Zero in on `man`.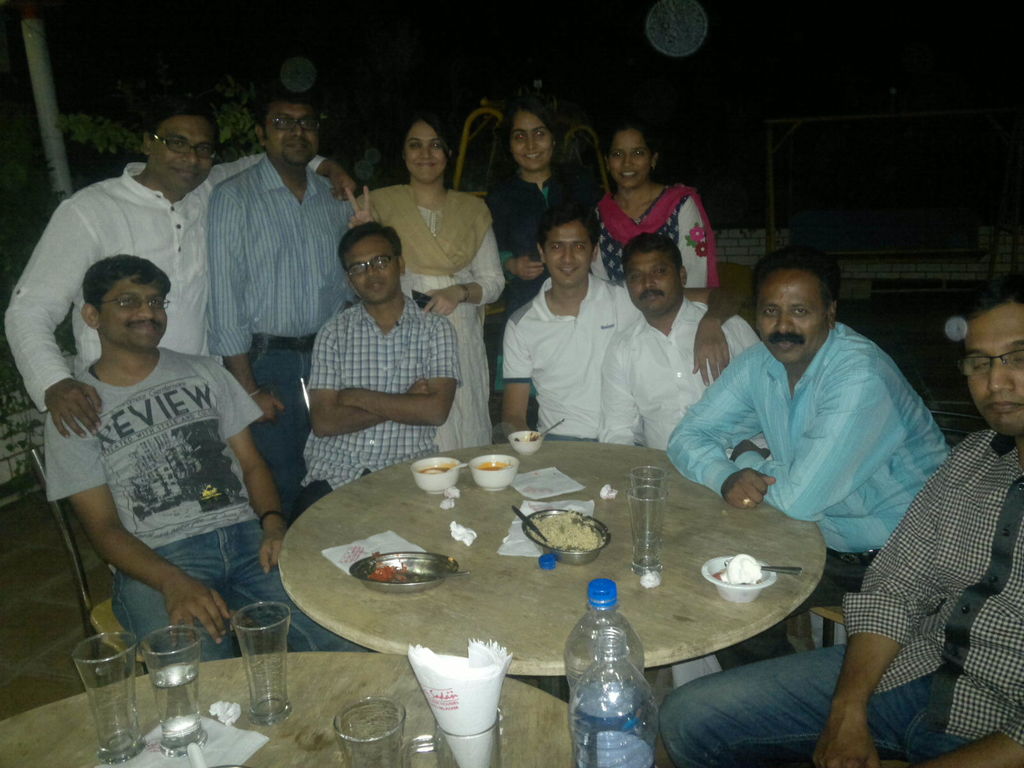
Zeroed in: (291, 225, 463, 531).
